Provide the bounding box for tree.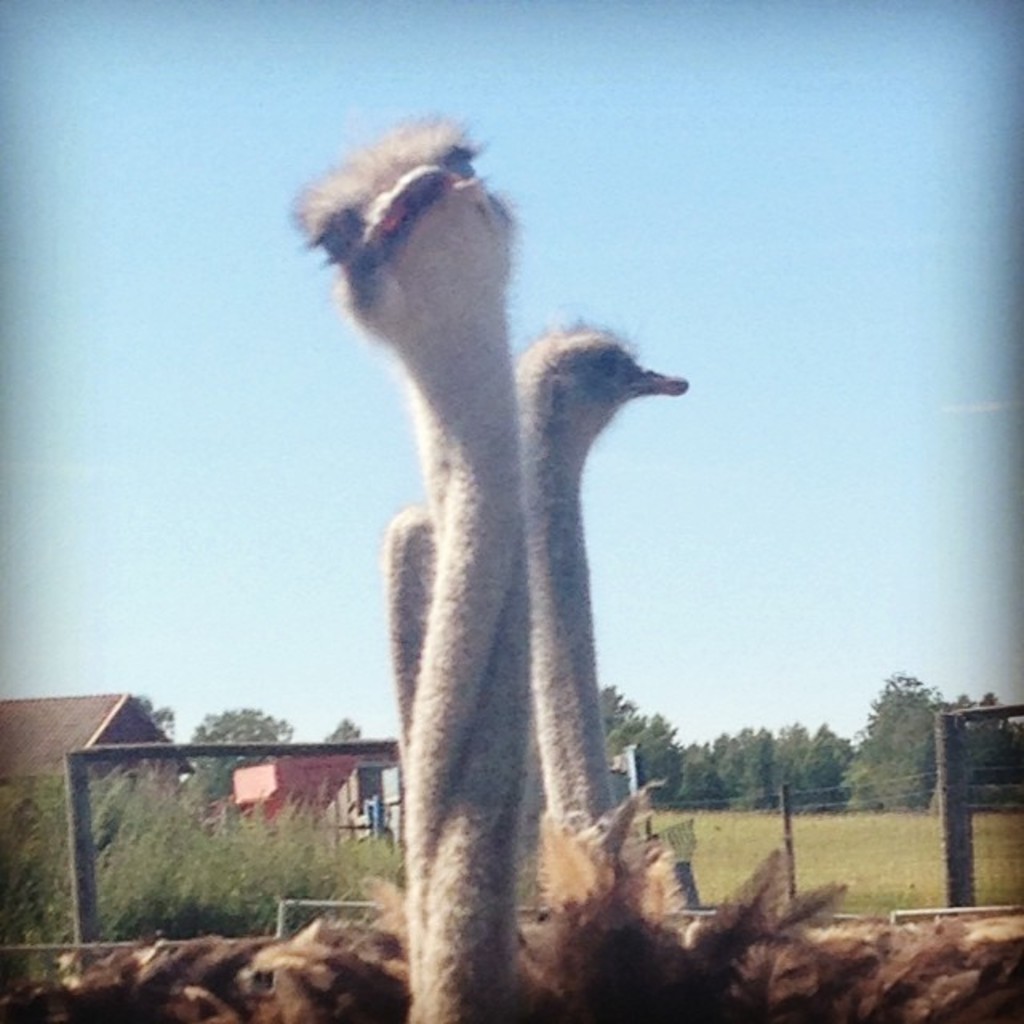
select_region(126, 685, 179, 747).
